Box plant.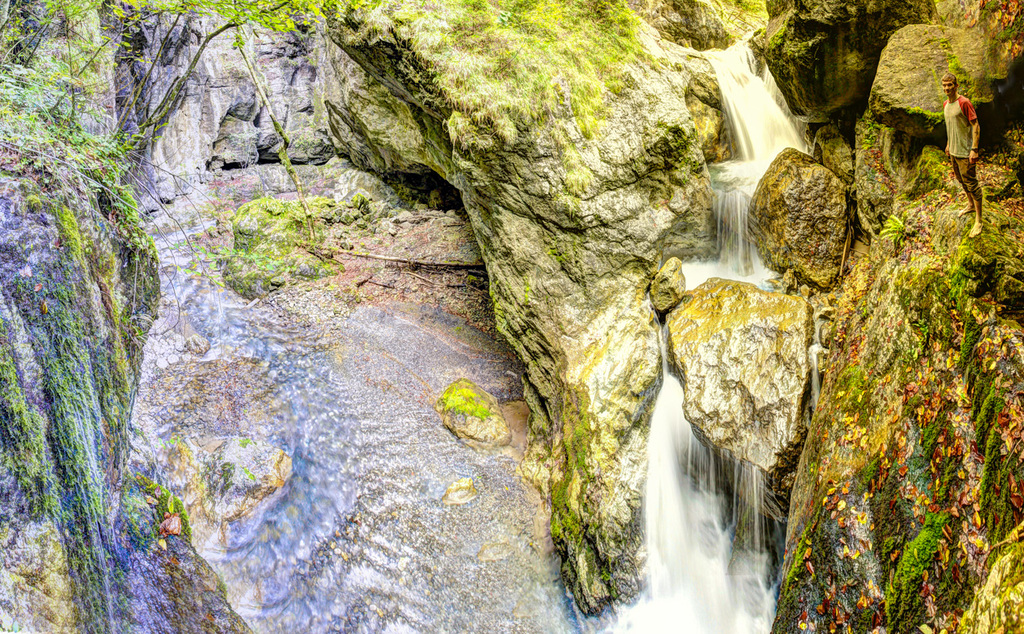
bbox=[882, 211, 909, 250].
